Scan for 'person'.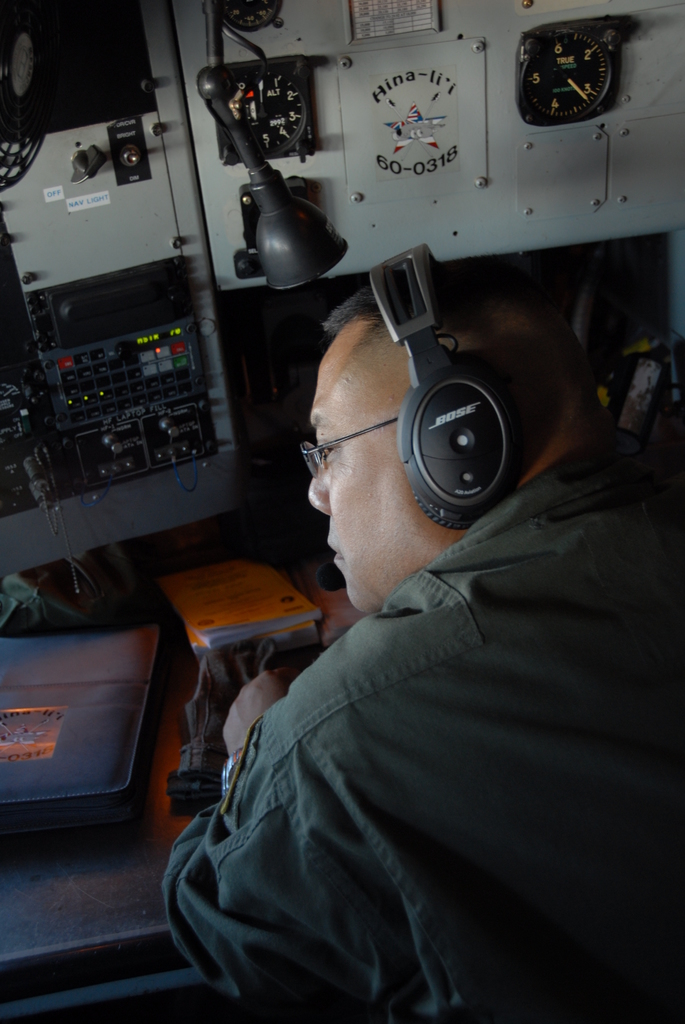
Scan result: left=177, top=299, right=629, bottom=997.
